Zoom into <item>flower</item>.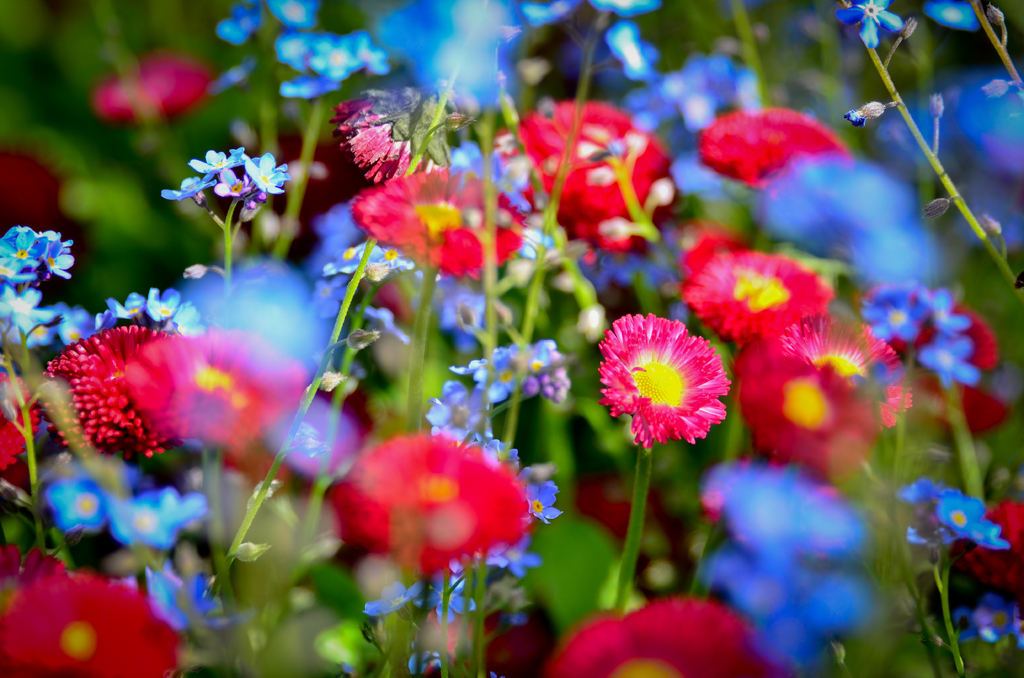
Zoom target: bbox(552, 601, 780, 677).
